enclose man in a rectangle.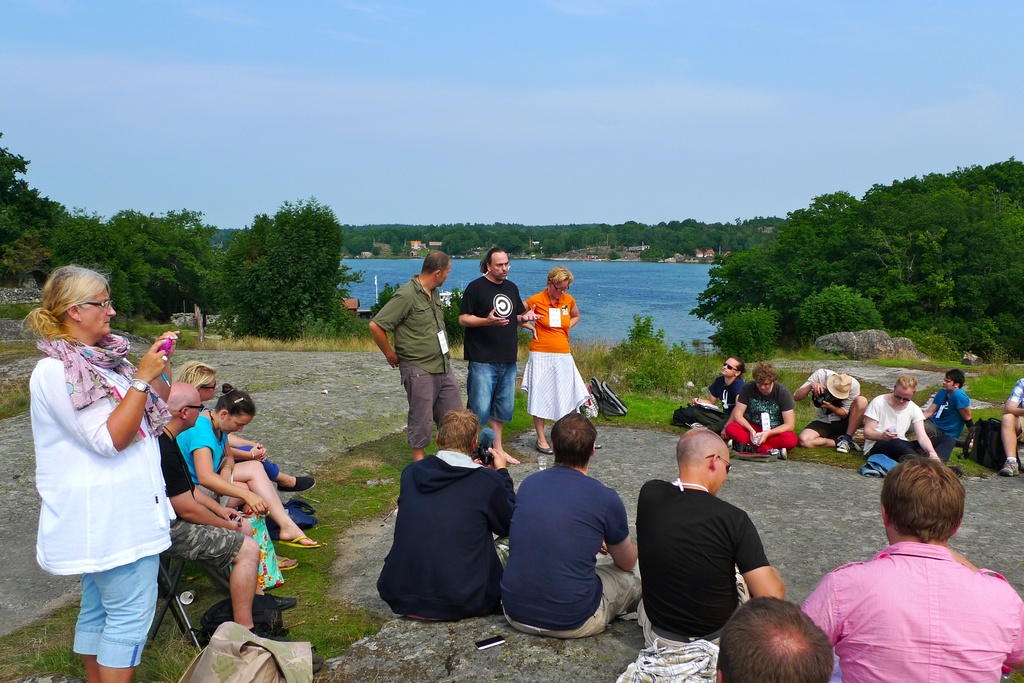
(left=924, top=369, right=974, bottom=449).
